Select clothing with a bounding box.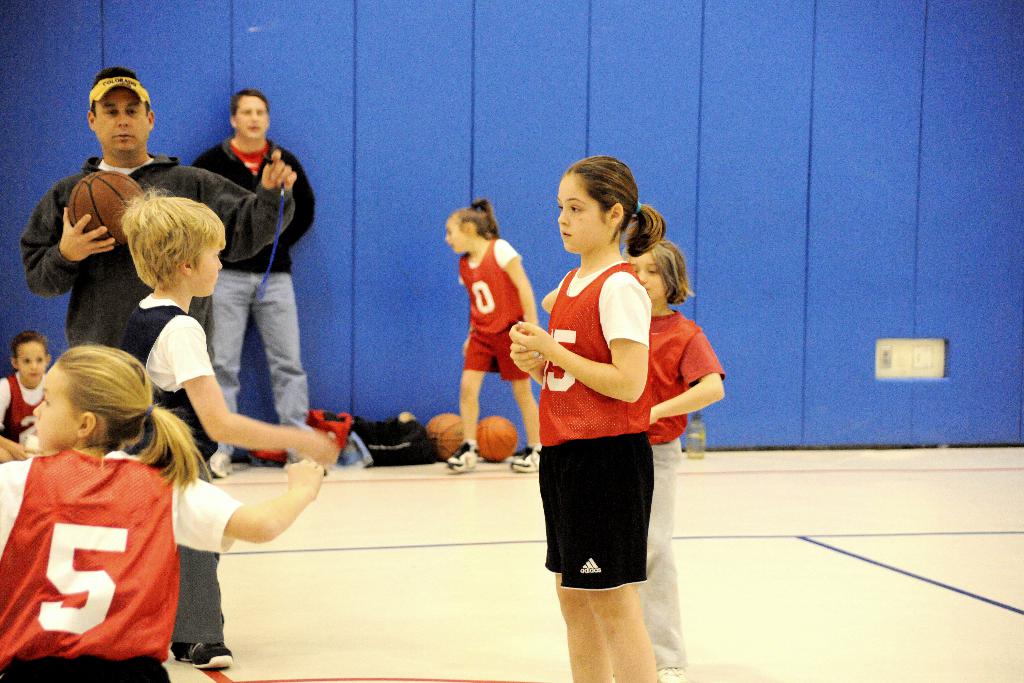
detection(21, 155, 298, 347).
